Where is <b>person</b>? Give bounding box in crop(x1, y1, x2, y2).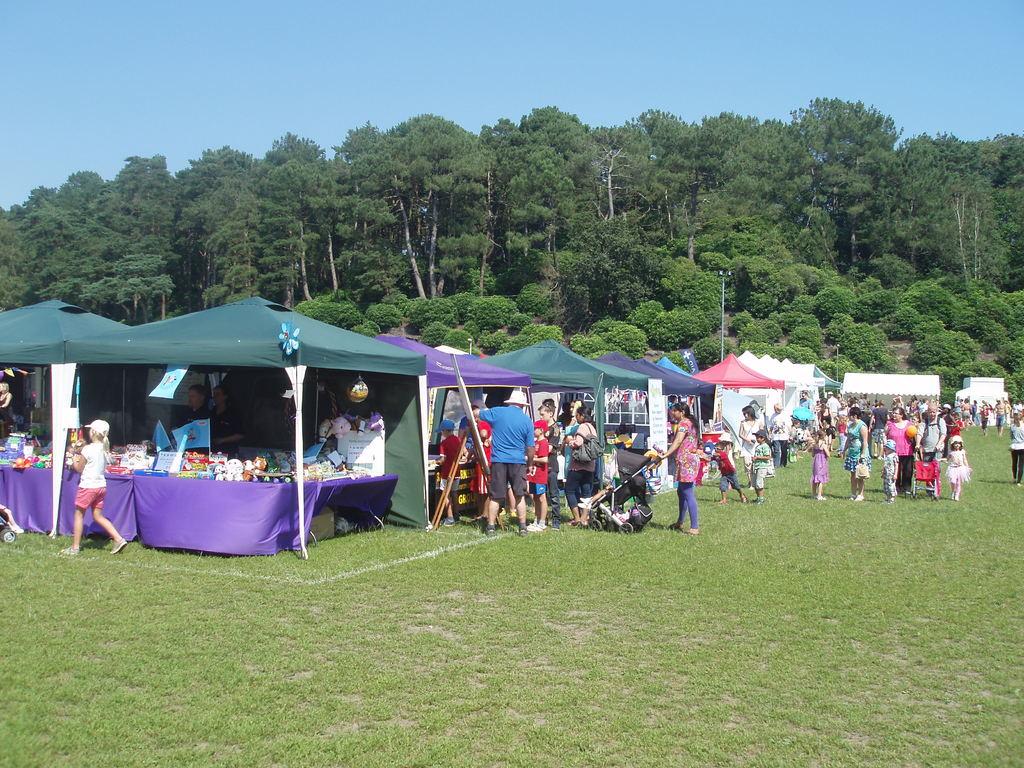
crop(65, 415, 116, 557).
